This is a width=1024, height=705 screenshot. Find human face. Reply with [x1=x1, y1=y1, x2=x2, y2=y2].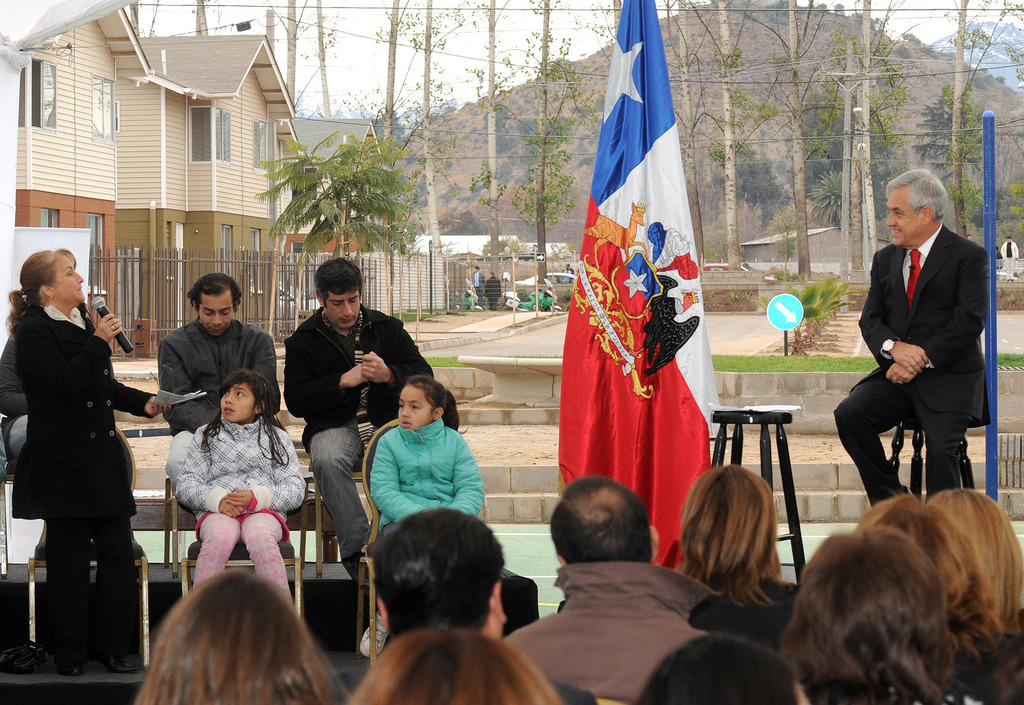
[x1=200, y1=292, x2=235, y2=329].
